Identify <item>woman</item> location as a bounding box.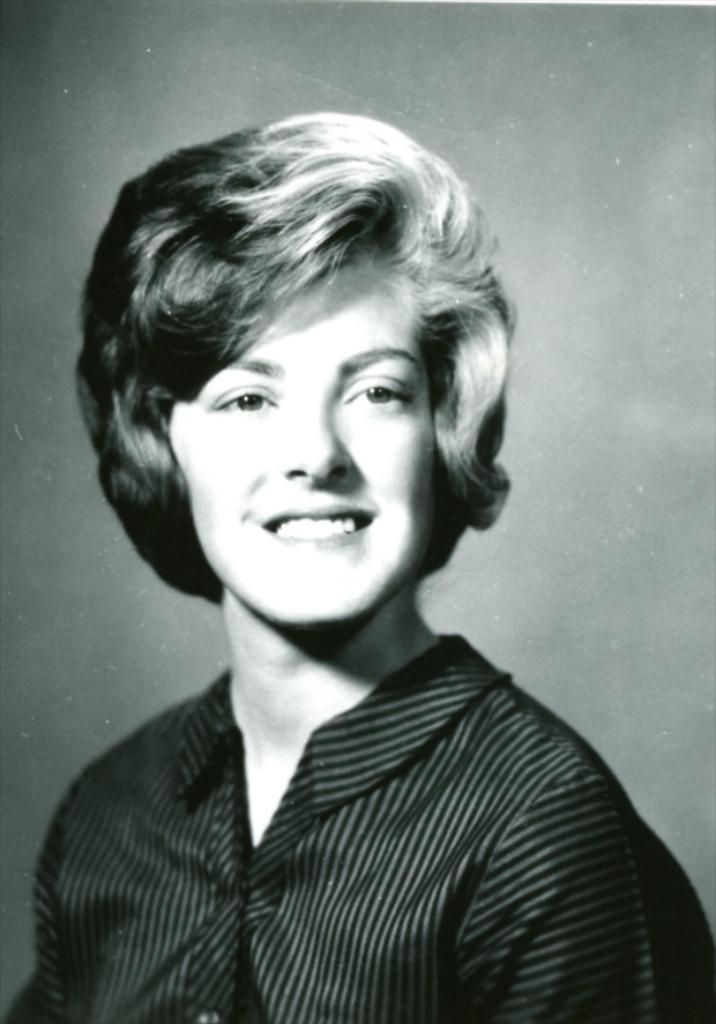
rect(0, 118, 684, 1007).
